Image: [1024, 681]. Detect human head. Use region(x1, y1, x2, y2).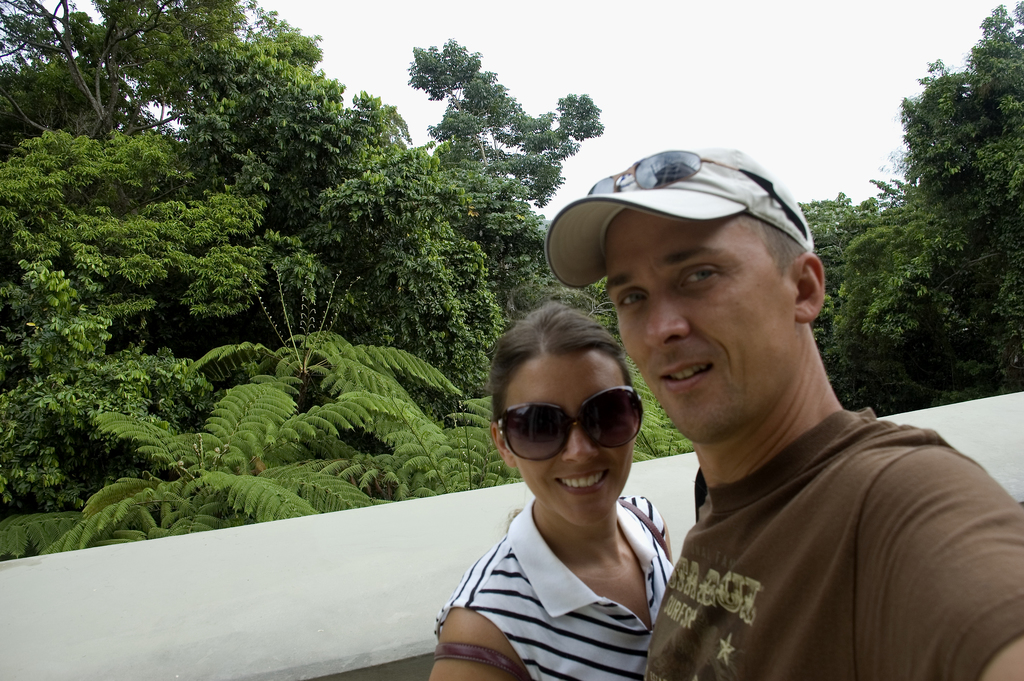
region(487, 308, 666, 531).
